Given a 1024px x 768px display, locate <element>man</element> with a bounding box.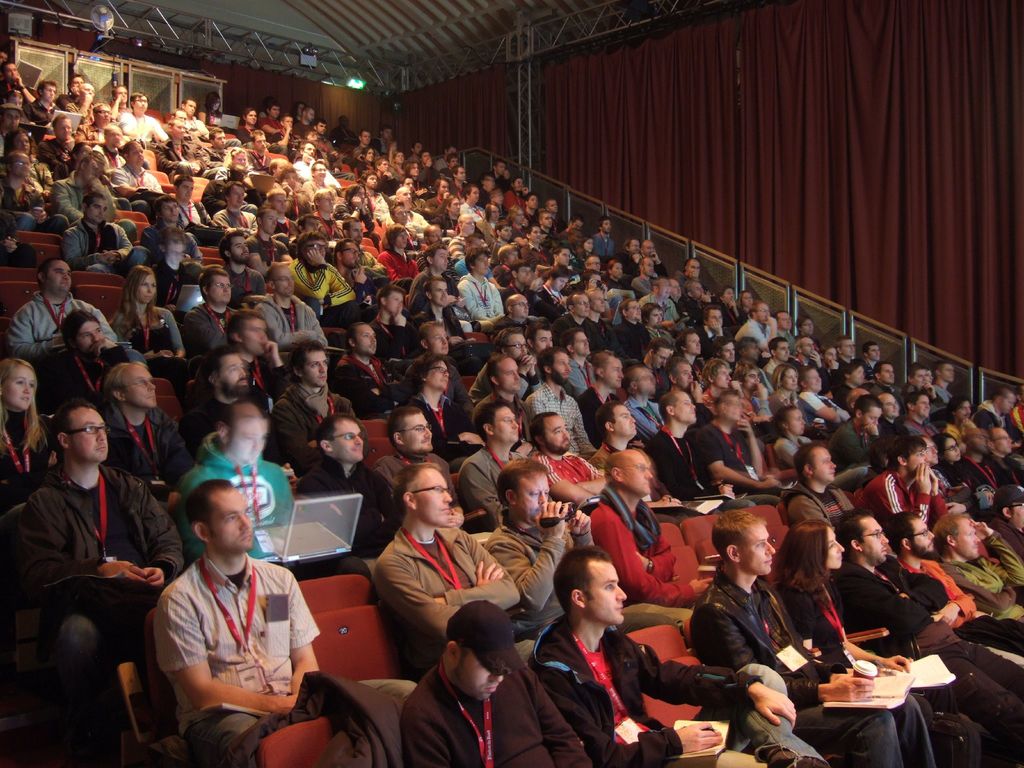
Located: locate(410, 246, 458, 310).
